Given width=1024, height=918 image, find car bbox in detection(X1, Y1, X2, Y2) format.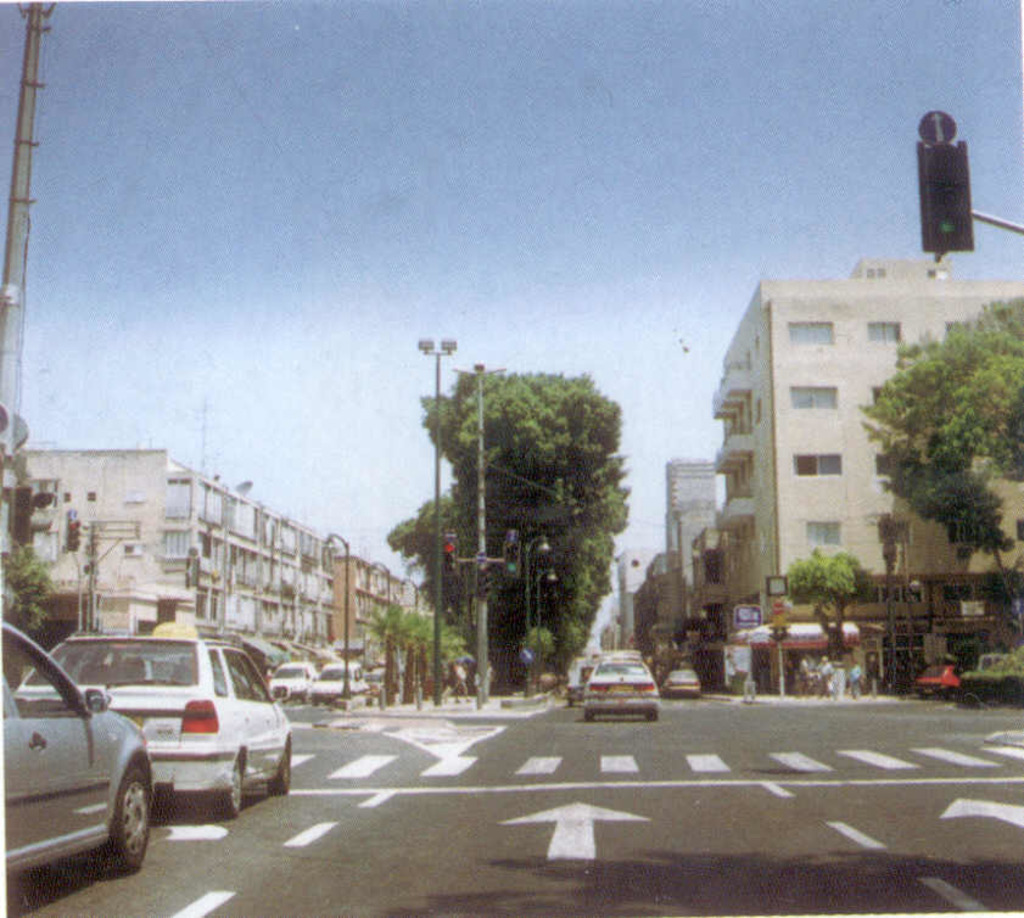
detection(44, 654, 295, 834).
